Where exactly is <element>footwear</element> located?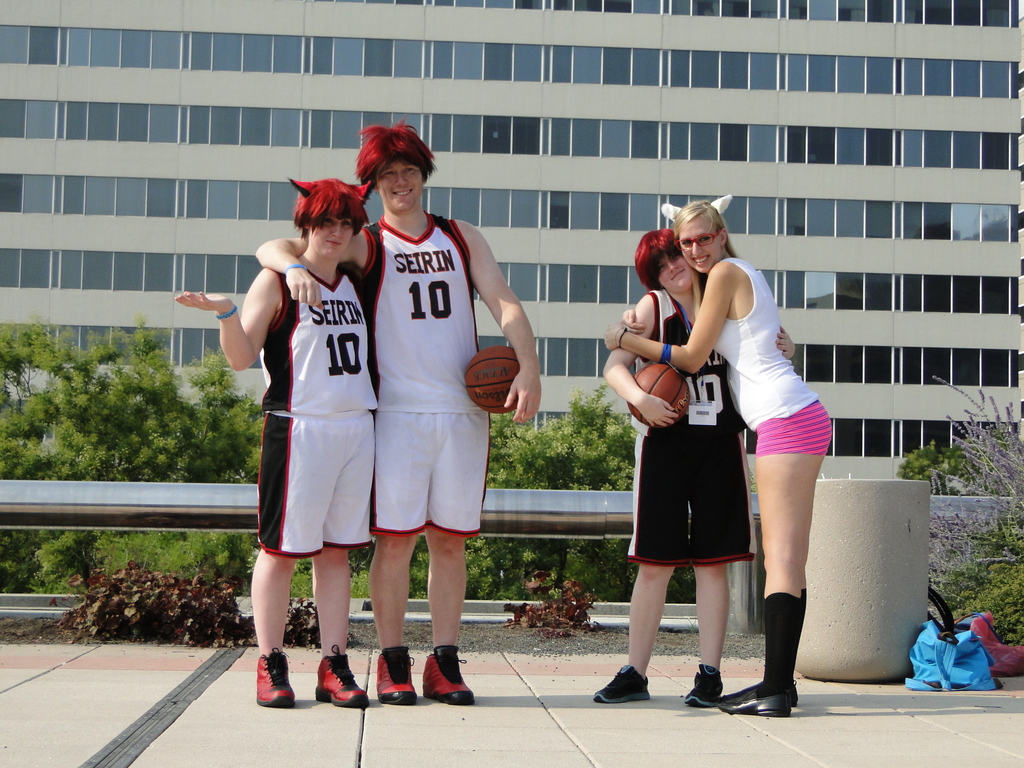
Its bounding box is 591, 666, 652, 703.
